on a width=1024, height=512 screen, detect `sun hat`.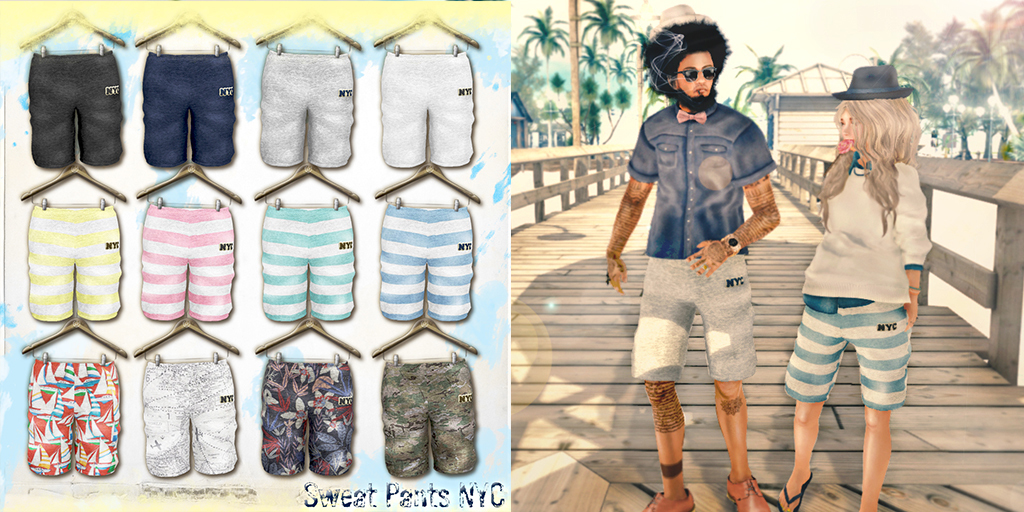
{"x1": 833, "y1": 62, "x2": 918, "y2": 110}.
